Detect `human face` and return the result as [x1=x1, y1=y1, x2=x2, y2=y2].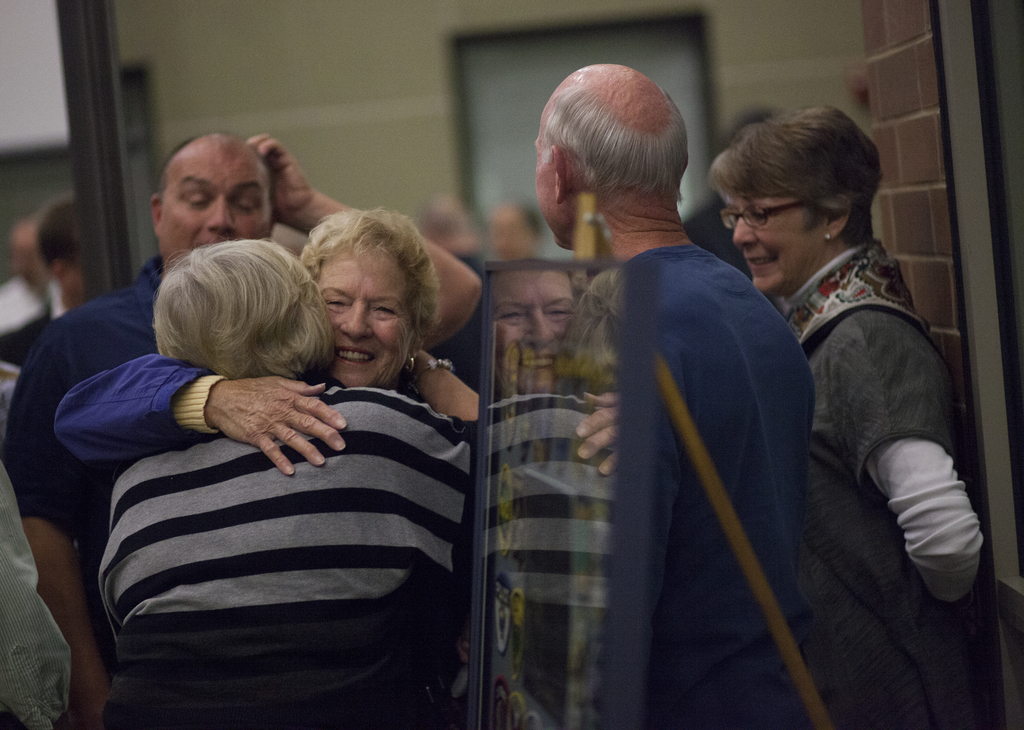
[x1=313, y1=250, x2=414, y2=387].
